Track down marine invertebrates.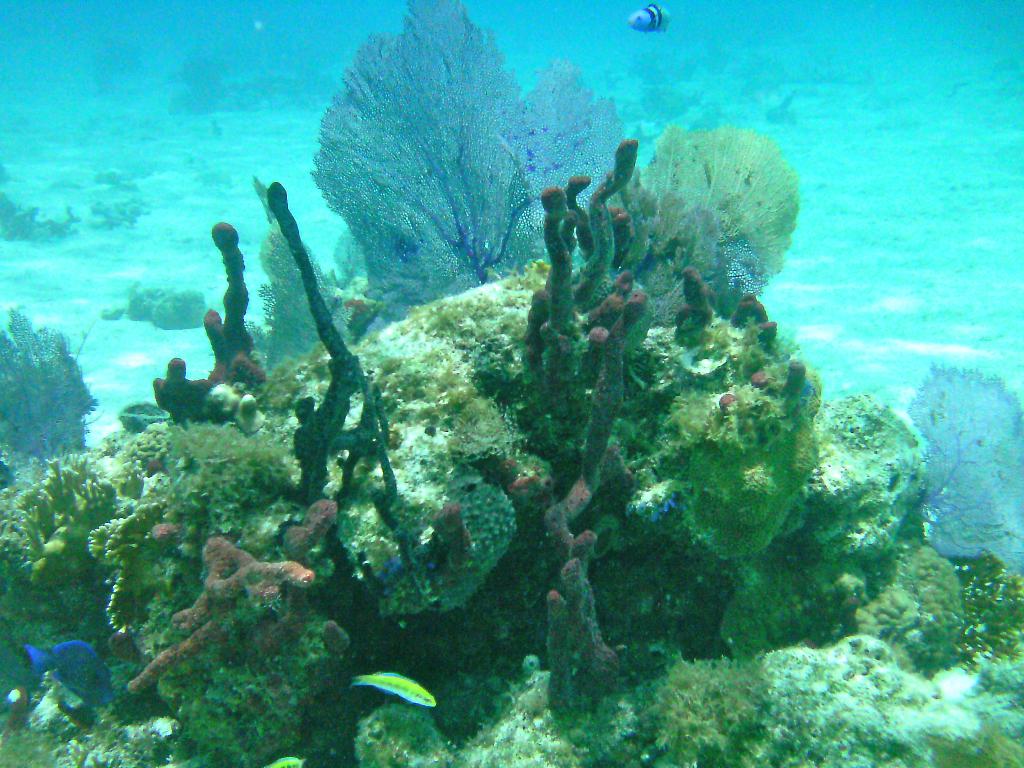
Tracked to 529/30/633/193.
